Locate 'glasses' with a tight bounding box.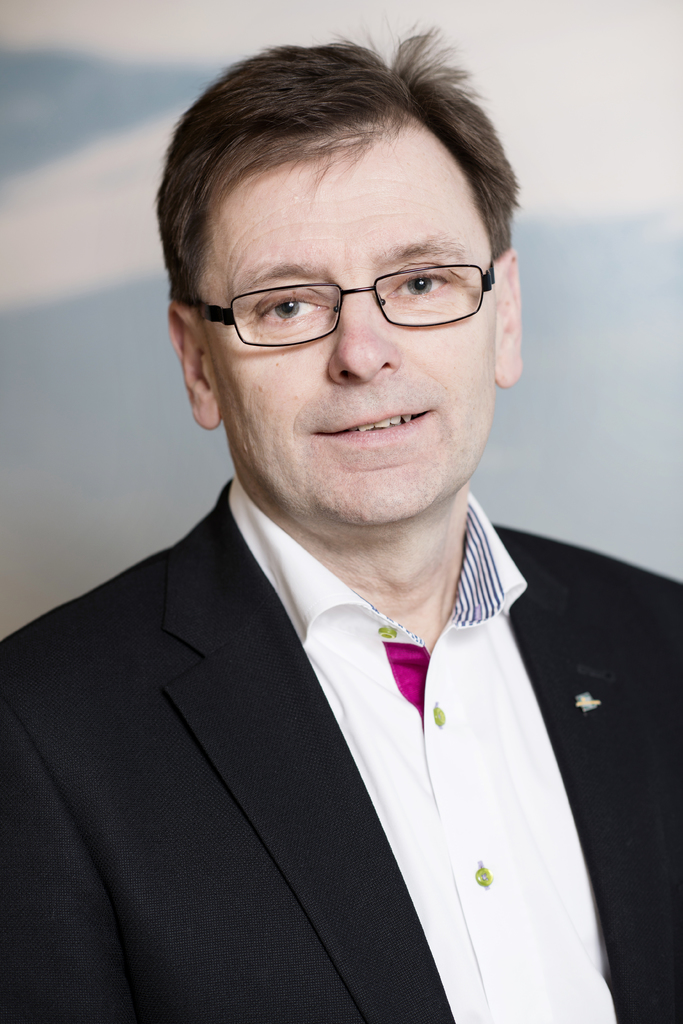
195:236:515:340.
